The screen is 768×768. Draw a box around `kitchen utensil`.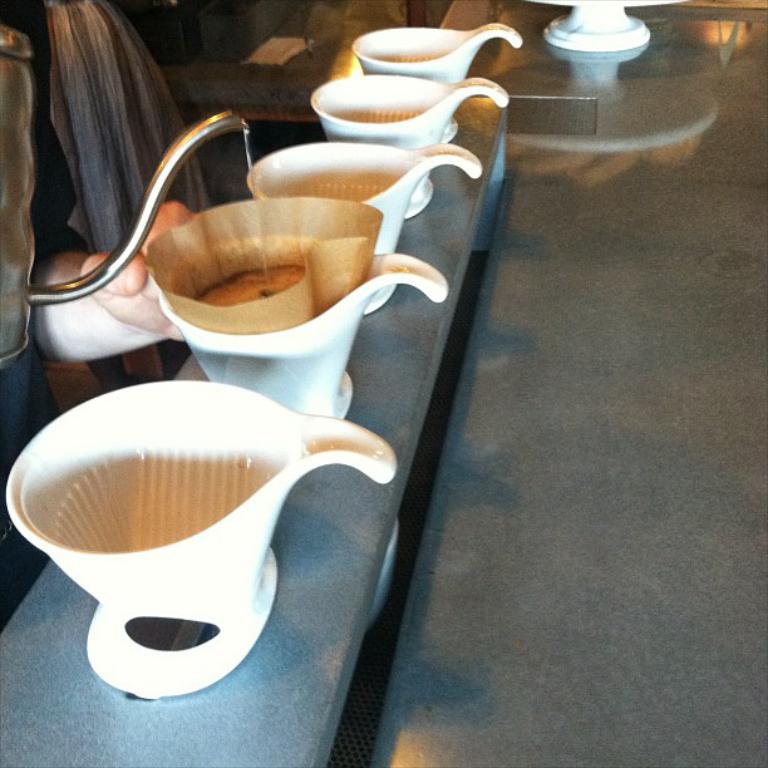
<box>25,360,353,644</box>.
